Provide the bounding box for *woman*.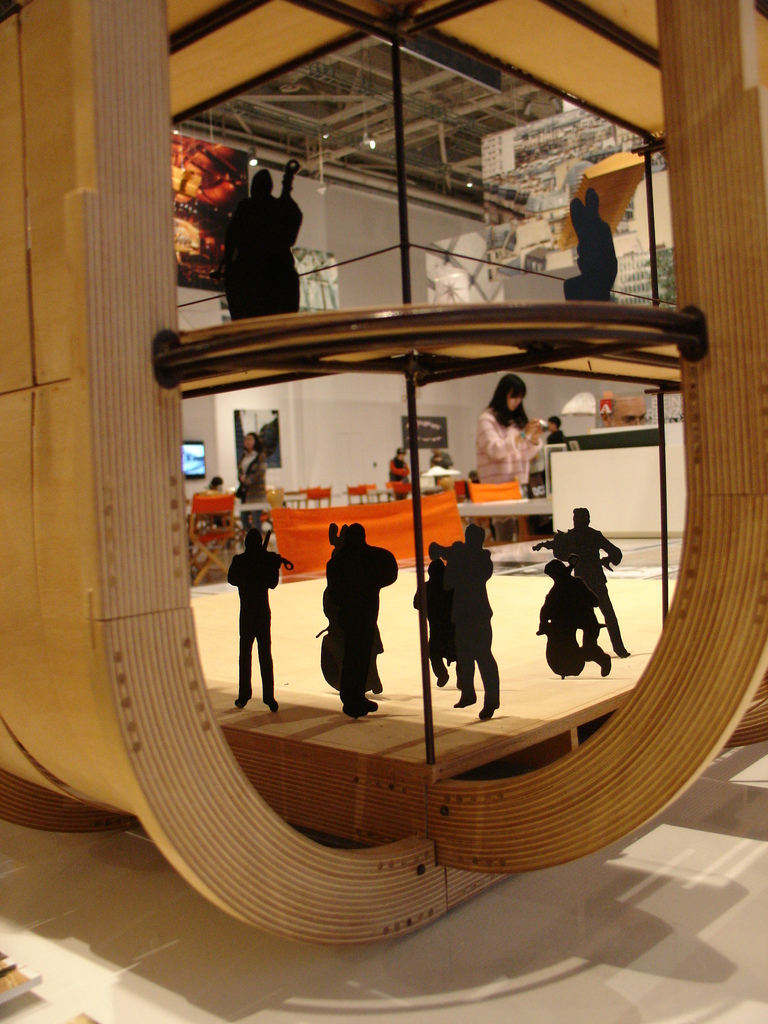
x1=477, y1=378, x2=541, y2=545.
